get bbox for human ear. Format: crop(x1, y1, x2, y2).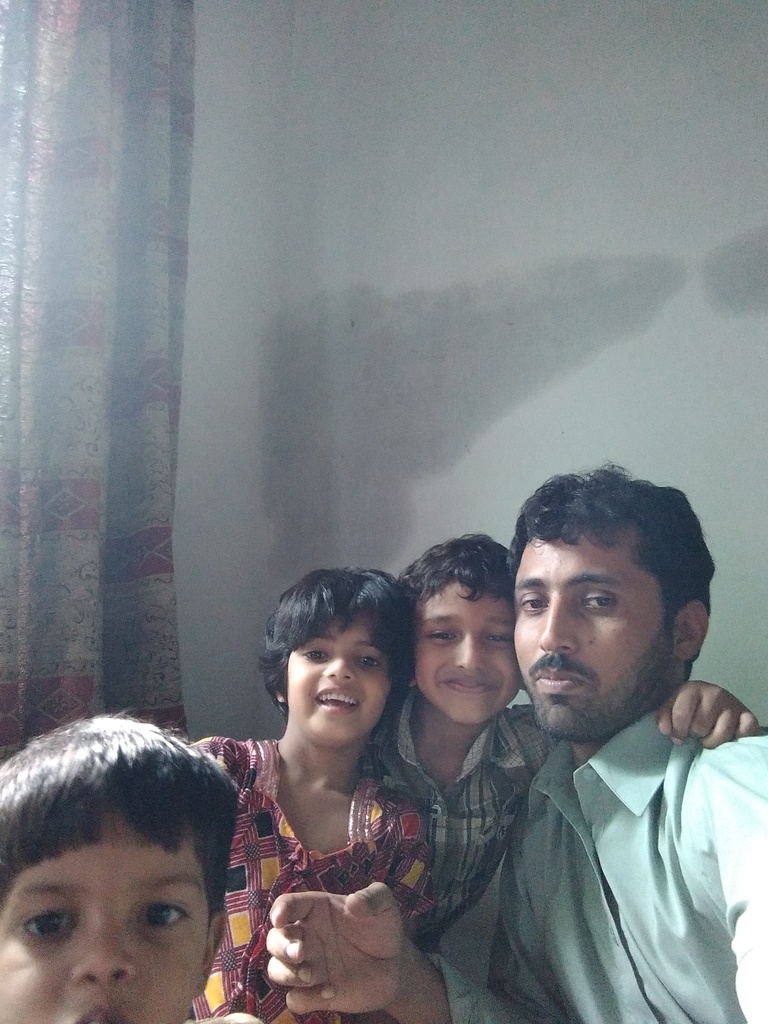
crop(198, 912, 226, 991).
